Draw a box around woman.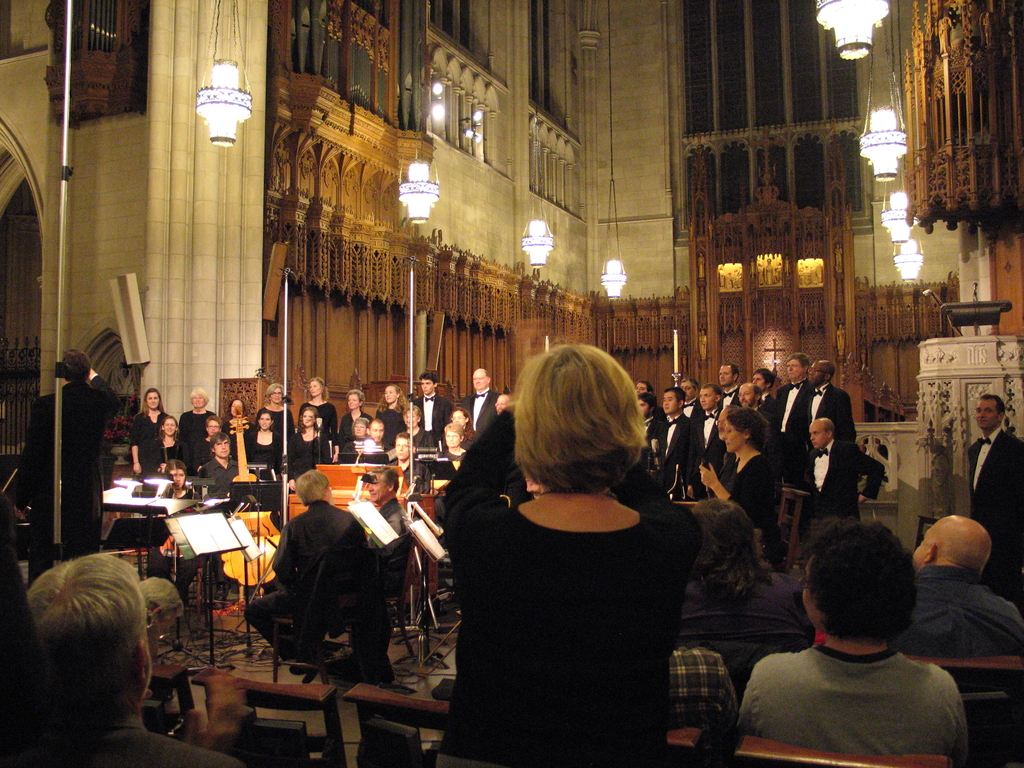
select_region(437, 329, 726, 760).
